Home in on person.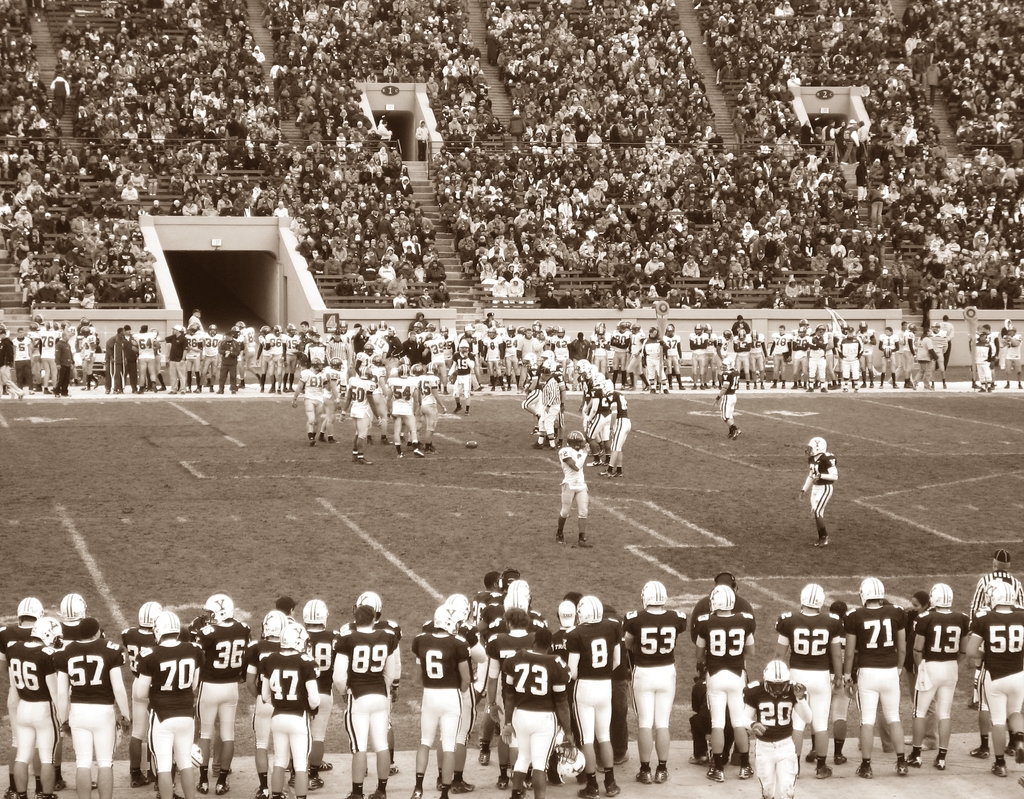
Homed in at select_region(0, 620, 59, 786).
